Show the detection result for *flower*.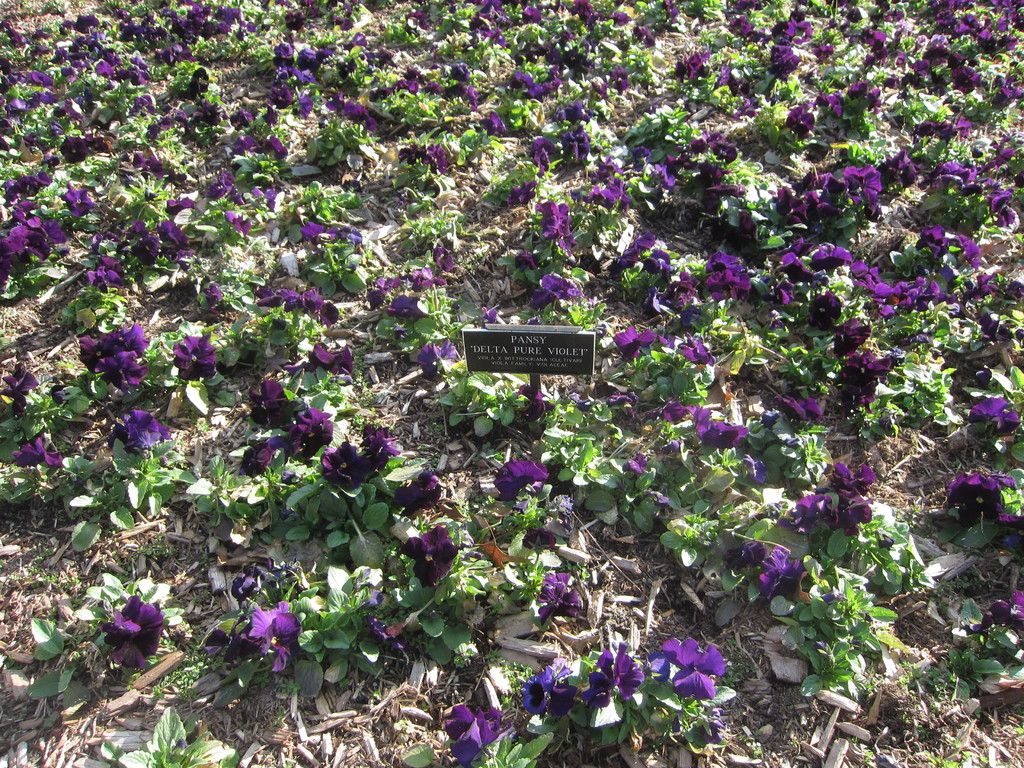
BBox(531, 572, 580, 627).
